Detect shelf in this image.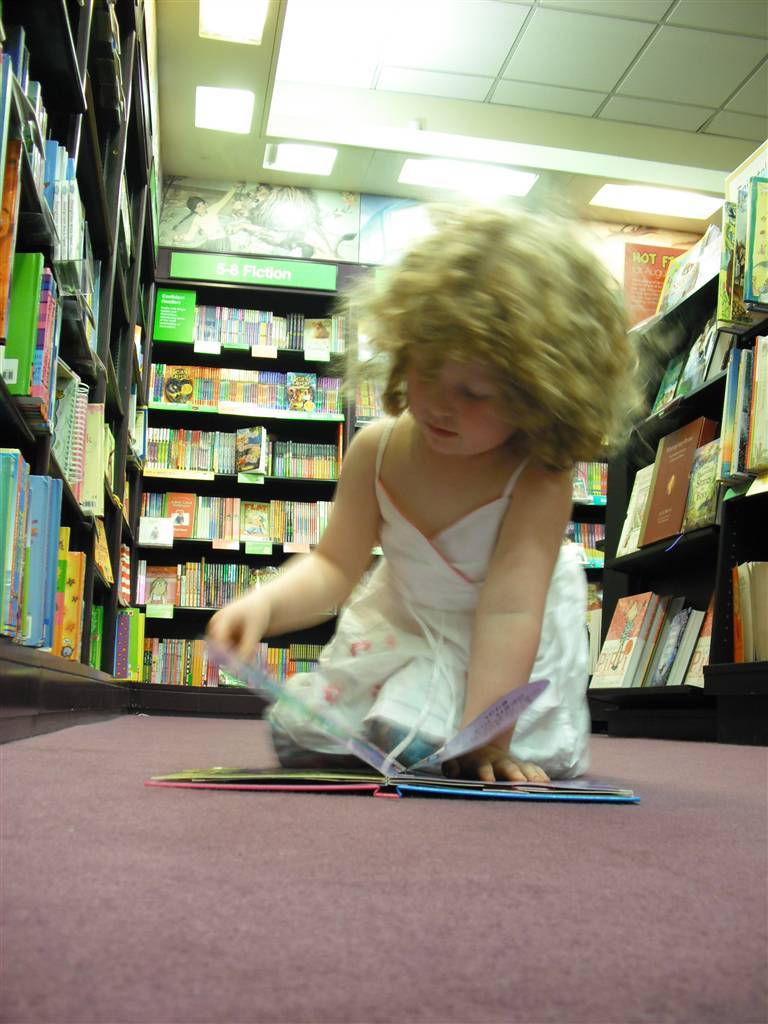
Detection: 100/145/164/287.
